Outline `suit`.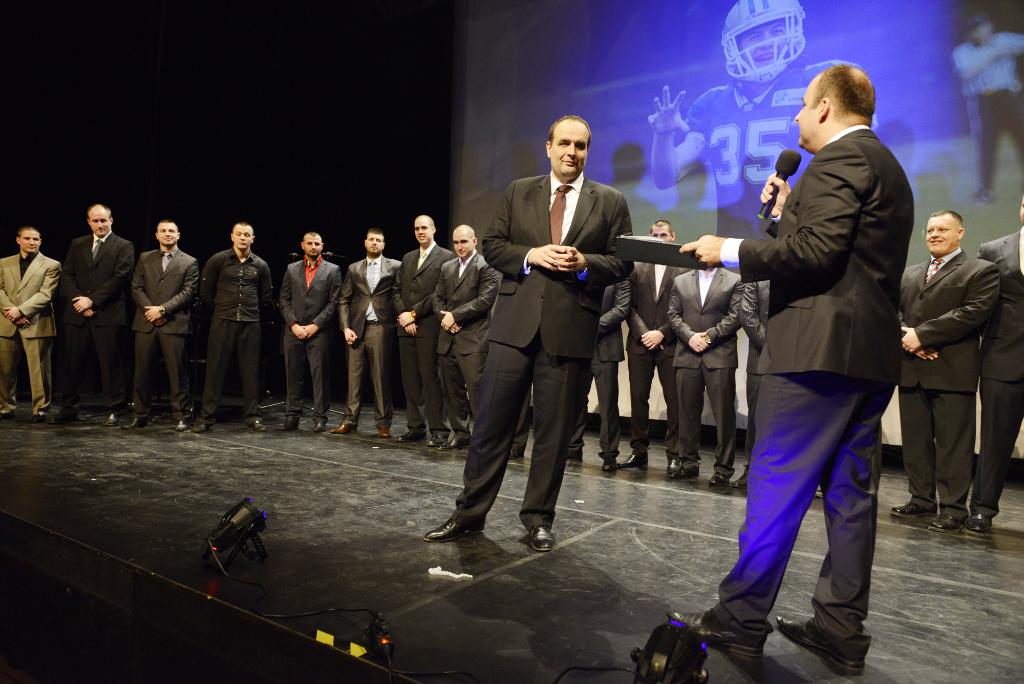
Outline: select_region(897, 247, 1000, 525).
